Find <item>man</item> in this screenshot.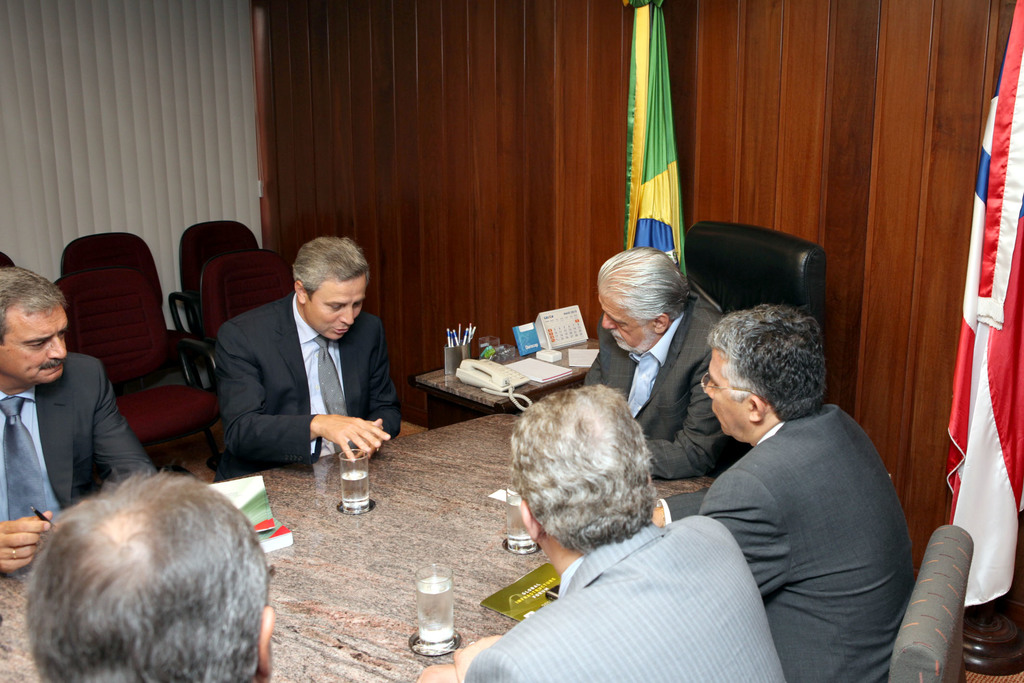
The bounding box for <item>man</item> is BBox(414, 383, 785, 682).
